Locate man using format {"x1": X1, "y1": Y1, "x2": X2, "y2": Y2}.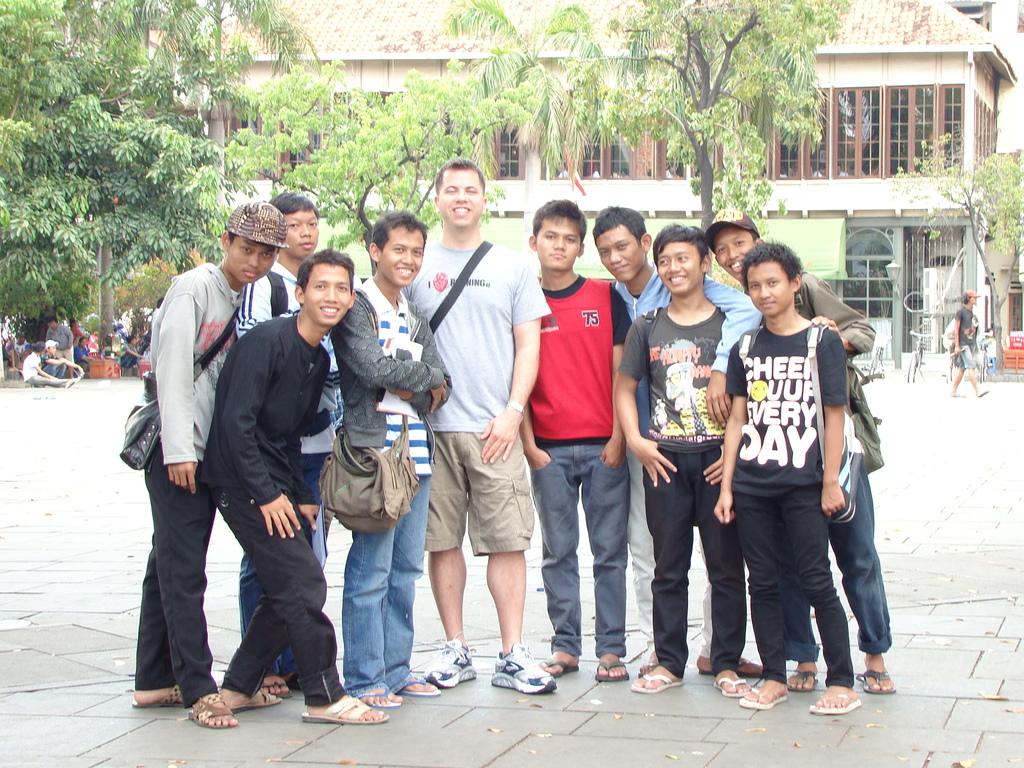
{"x1": 195, "y1": 246, "x2": 389, "y2": 721}.
